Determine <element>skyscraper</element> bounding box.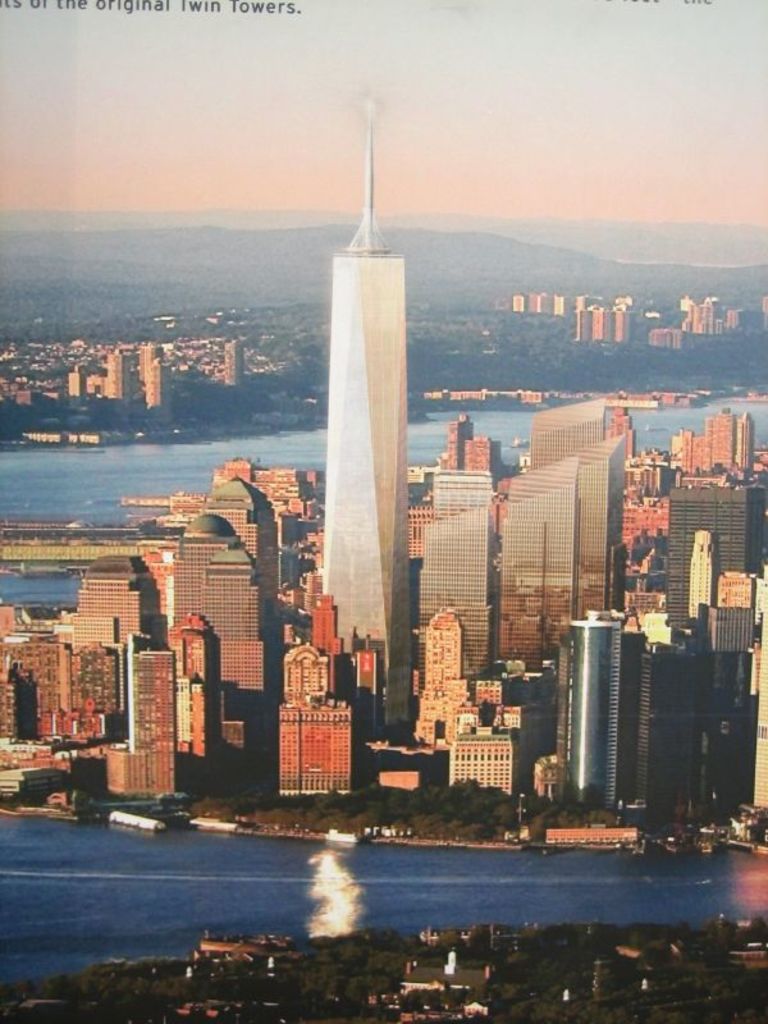
Determined: <region>649, 284, 767, 361</region>.
